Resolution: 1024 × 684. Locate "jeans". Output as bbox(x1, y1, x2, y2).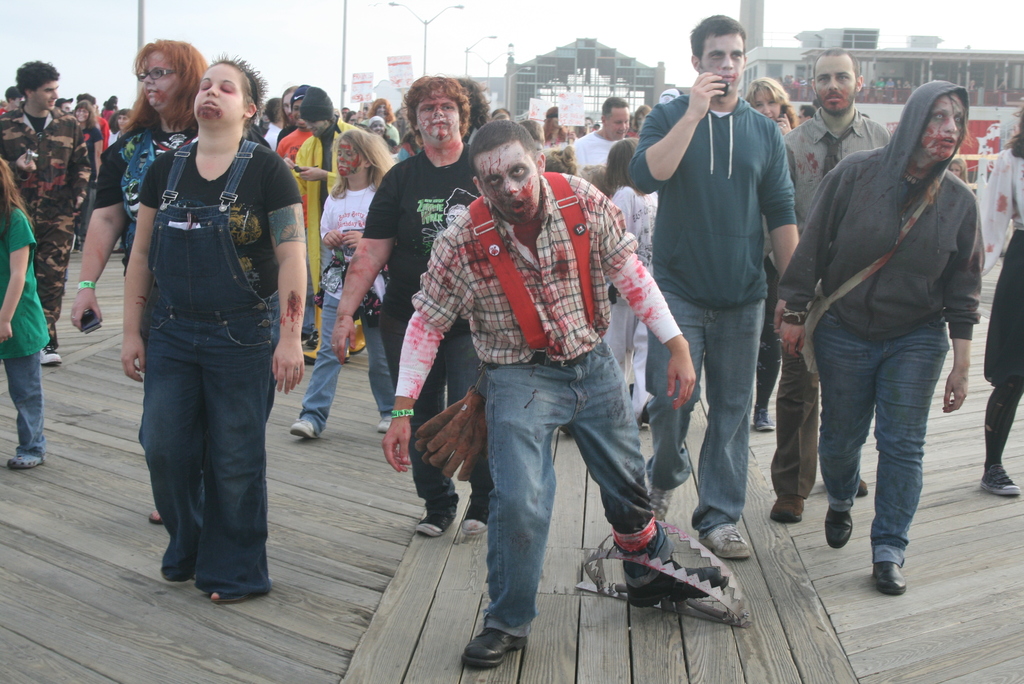
bbox(408, 339, 479, 497).
